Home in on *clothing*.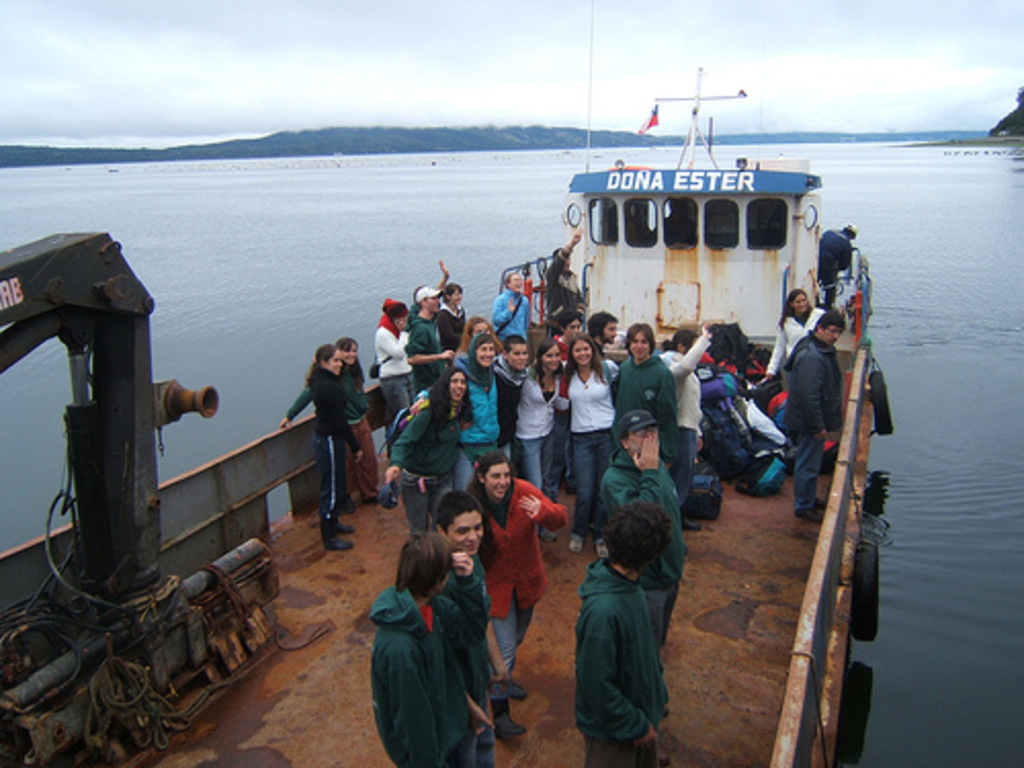
Homed in at <bbox>287, 360, 362, 422</bbox>.
